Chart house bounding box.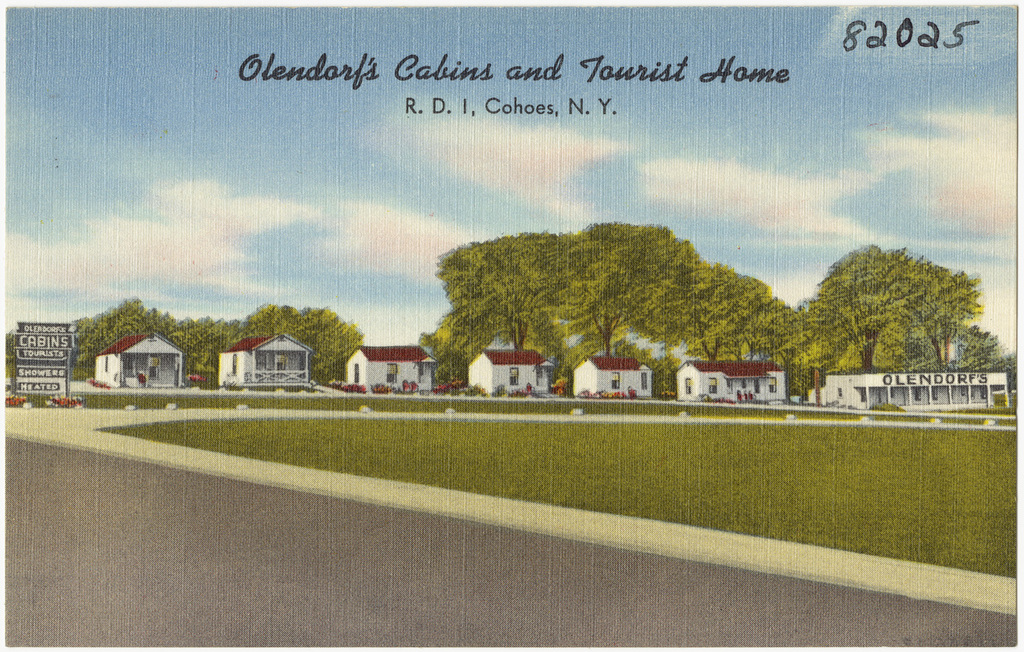
Charted: {"left": 91, "top": 328, "right": 188, "bottom": 393}.
